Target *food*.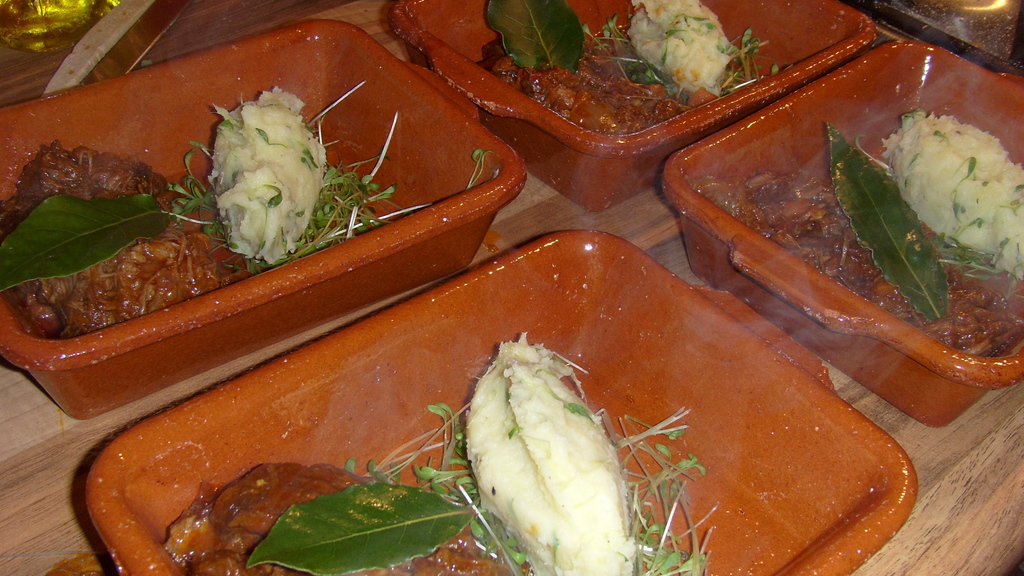
Target region: detection(1, 81, 495, 335).
